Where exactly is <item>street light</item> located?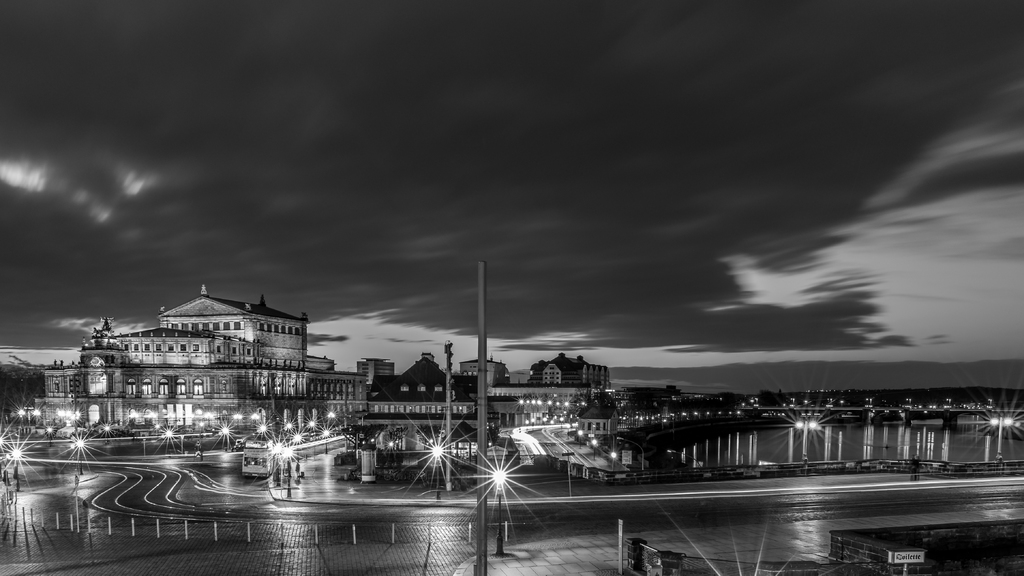
Its bounding box is 428/439/460/504.
